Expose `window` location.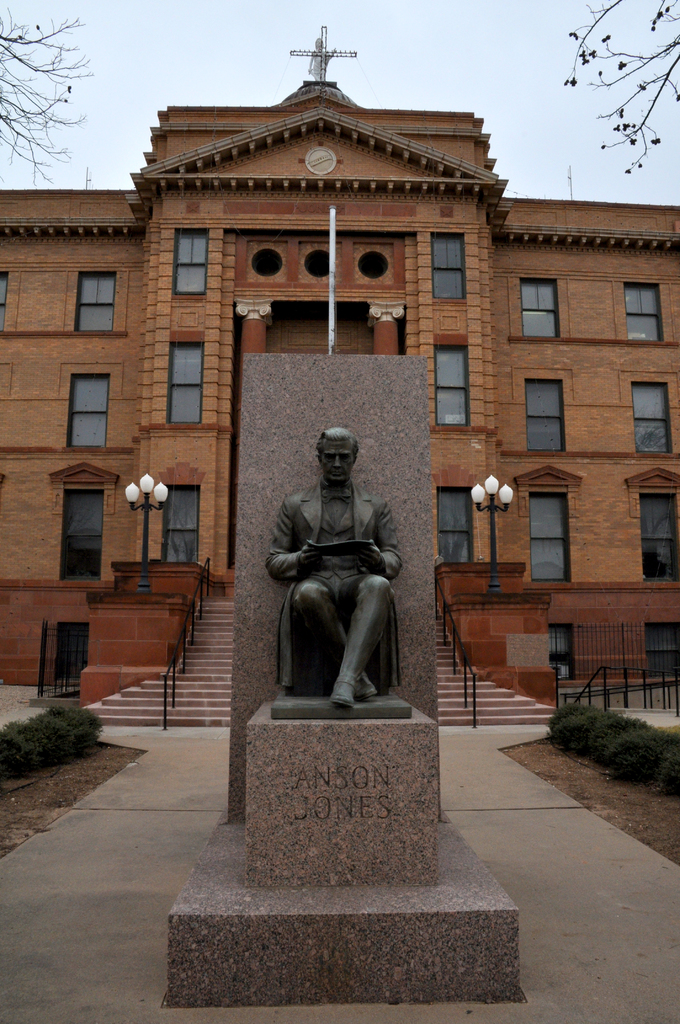
Exposed at l=628, t=379, r=675, b=452.
